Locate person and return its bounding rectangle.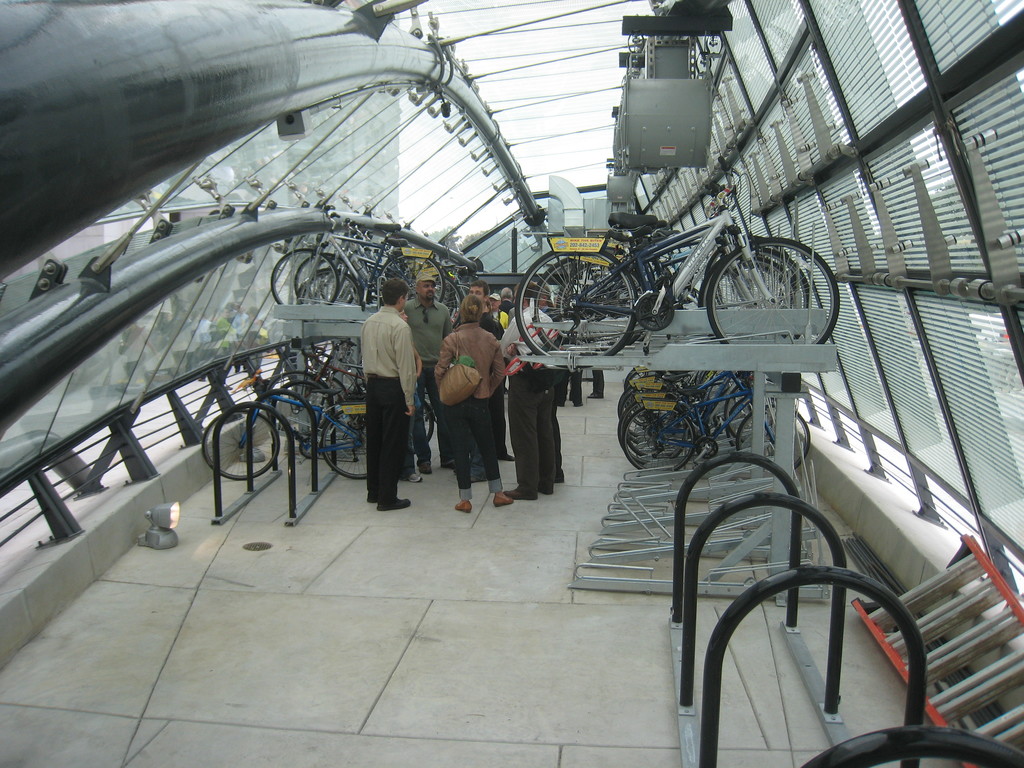
404, 275, 450, 476.
